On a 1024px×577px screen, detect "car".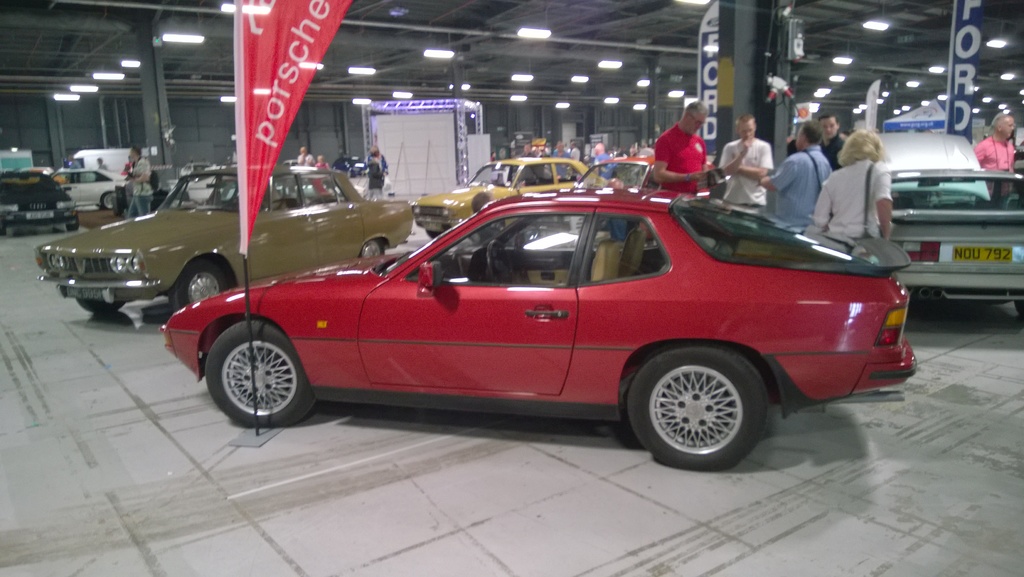
(x1=883, y1=171, x2=1023, y2=327).
